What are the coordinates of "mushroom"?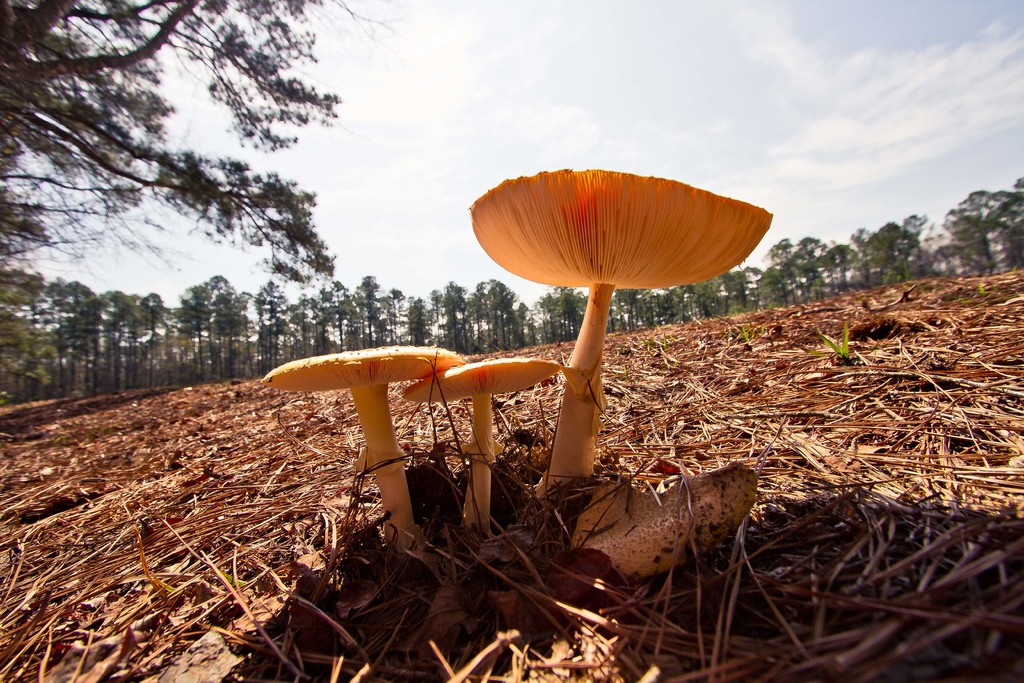
select_region(405, 356, 564, 531).
